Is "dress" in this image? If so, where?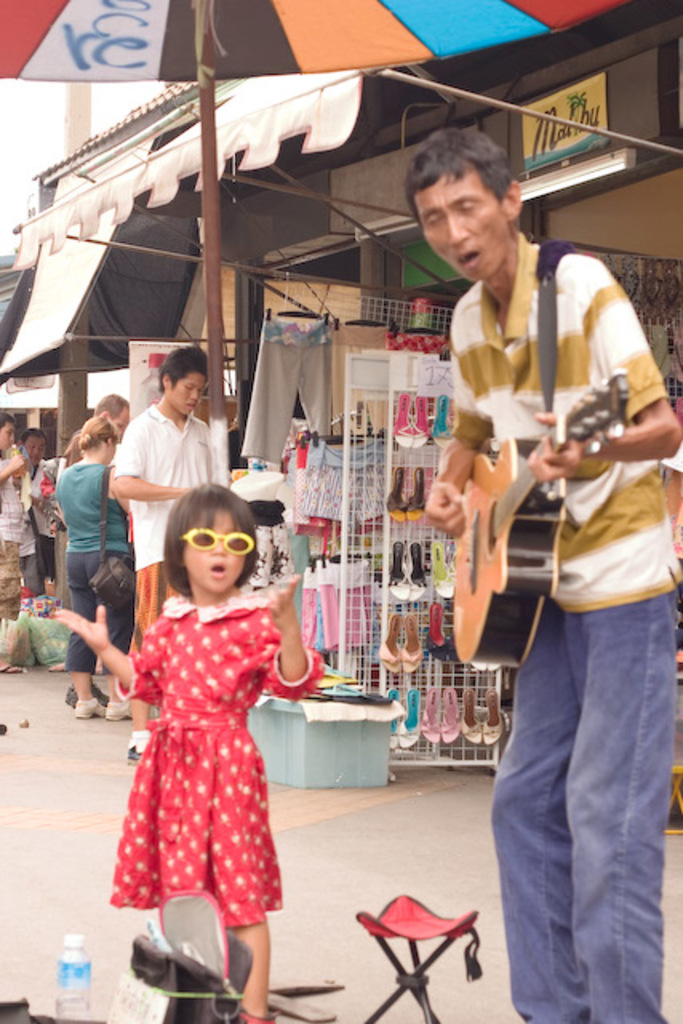
Yes, at Rect(106, 590, 323, 931).
